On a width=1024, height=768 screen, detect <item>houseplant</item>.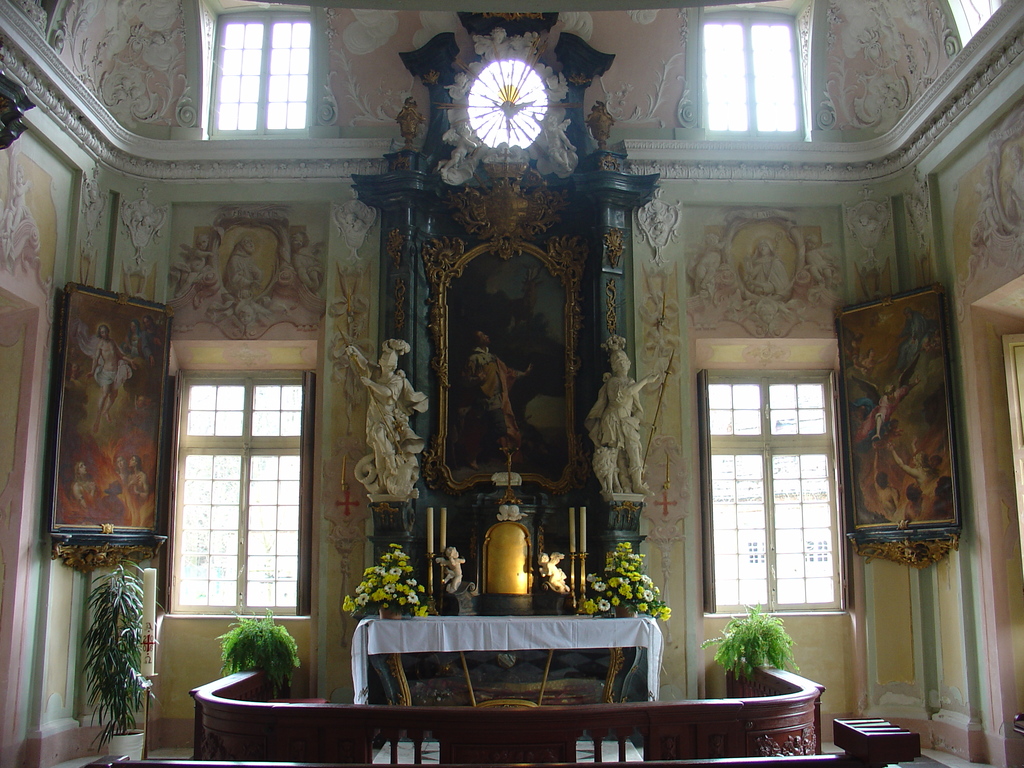
l=214, t=609, r=308, b=695.
